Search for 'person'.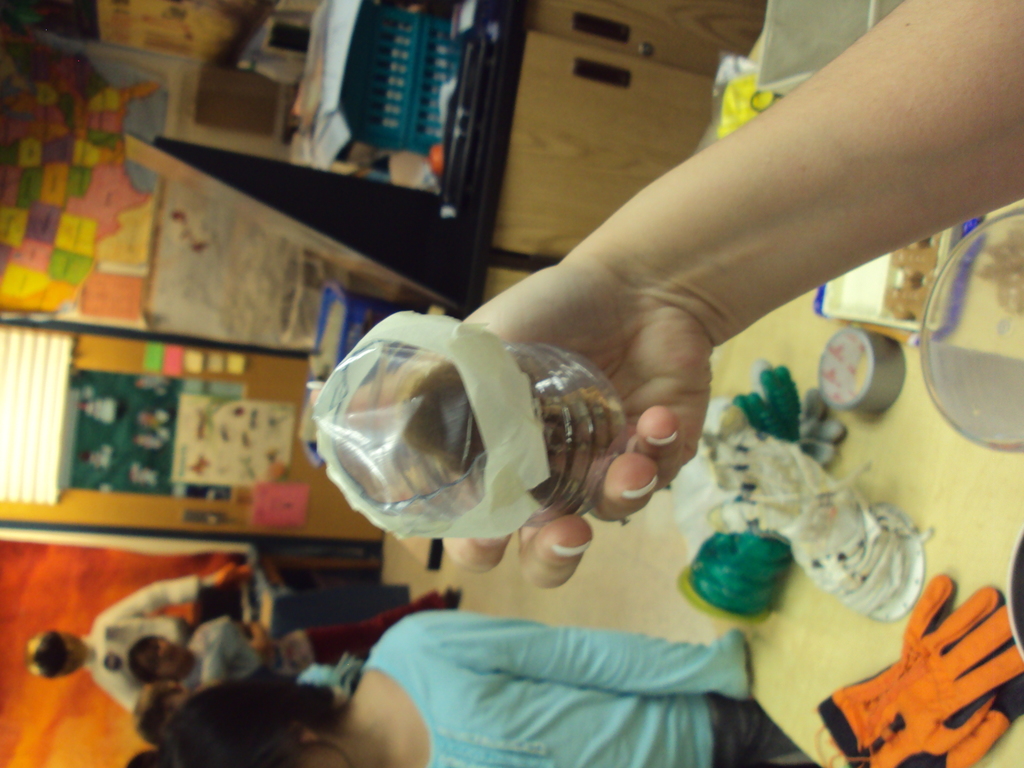
Found at l=307, t=0, r=1023, b=589.
